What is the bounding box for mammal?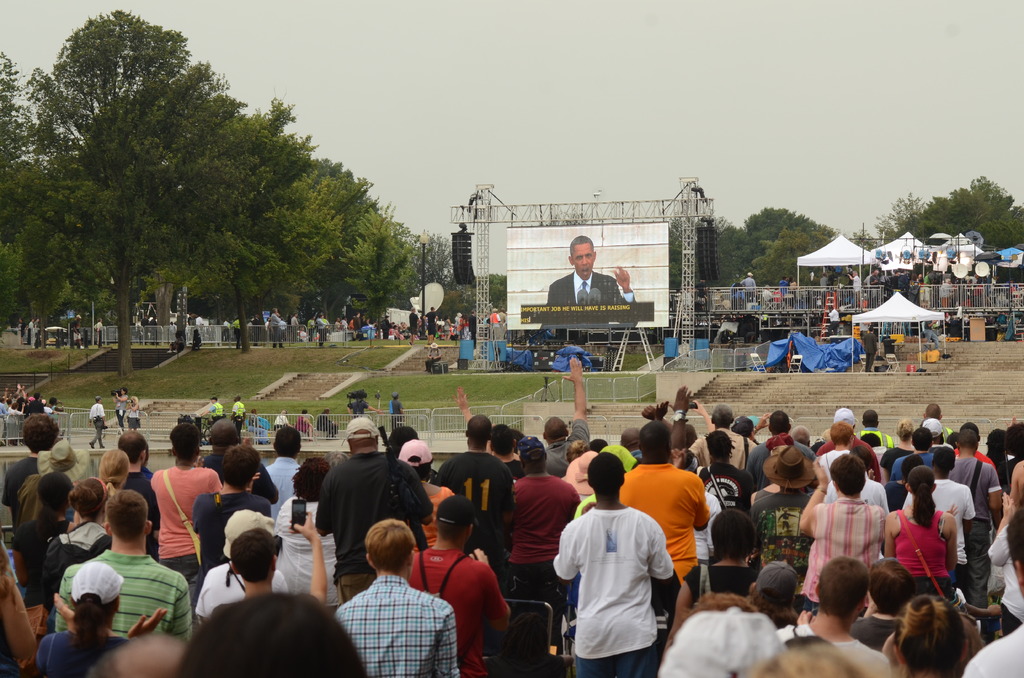
locate(788, 275, 797, 304).
